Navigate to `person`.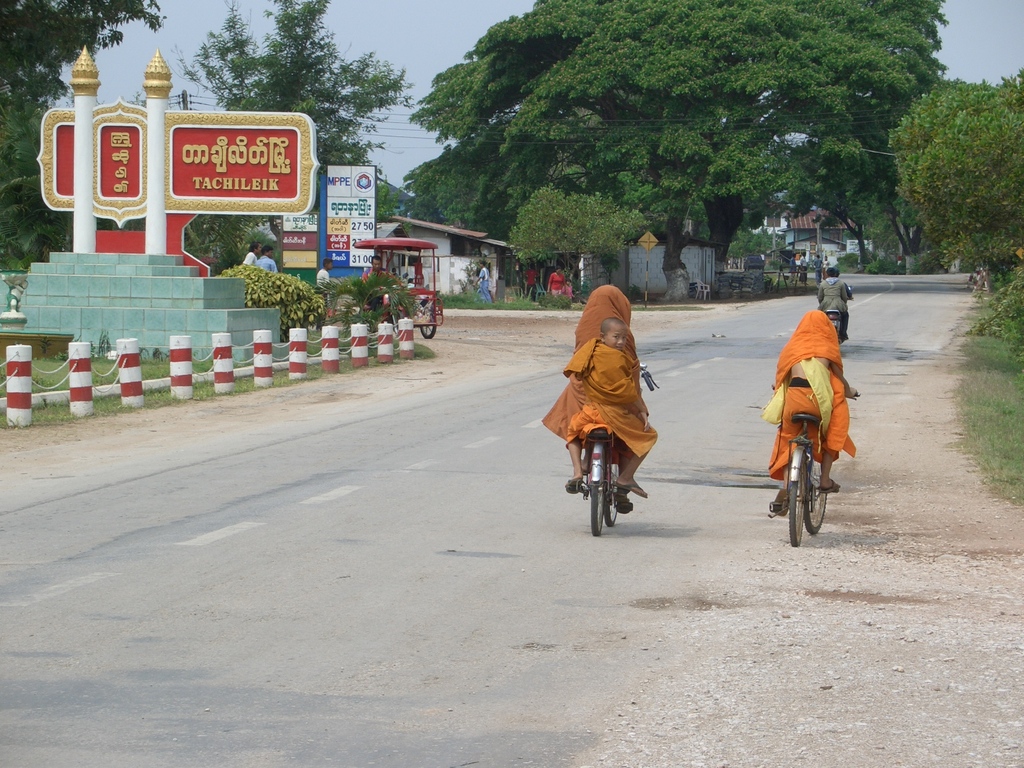
Navigation target: (358,253,391,283).
